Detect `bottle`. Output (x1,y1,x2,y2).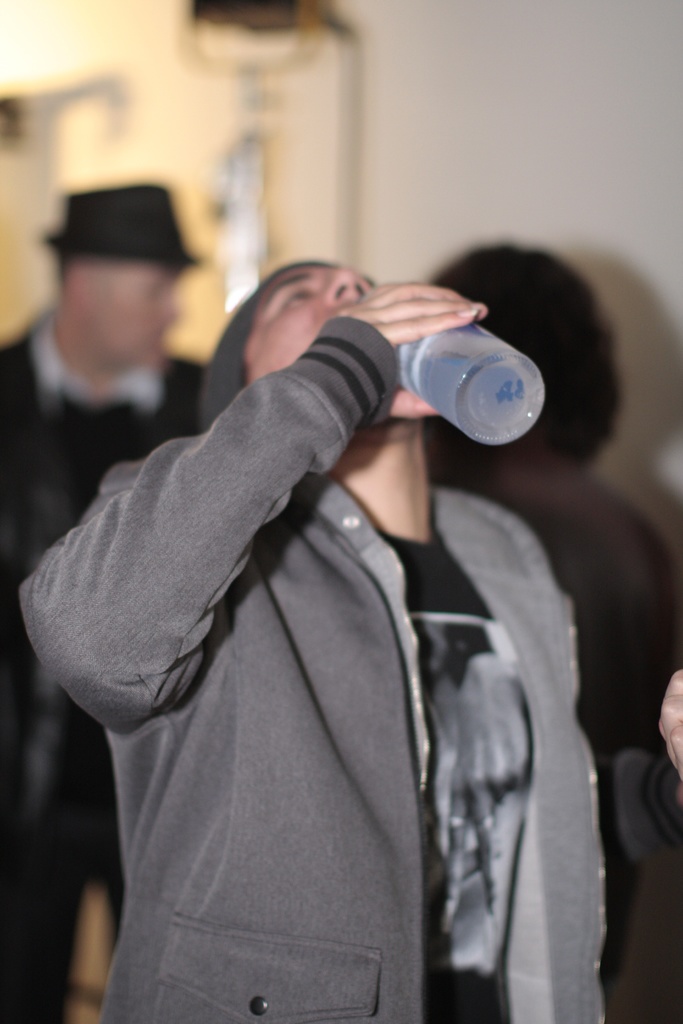
(372,314,557,464).
